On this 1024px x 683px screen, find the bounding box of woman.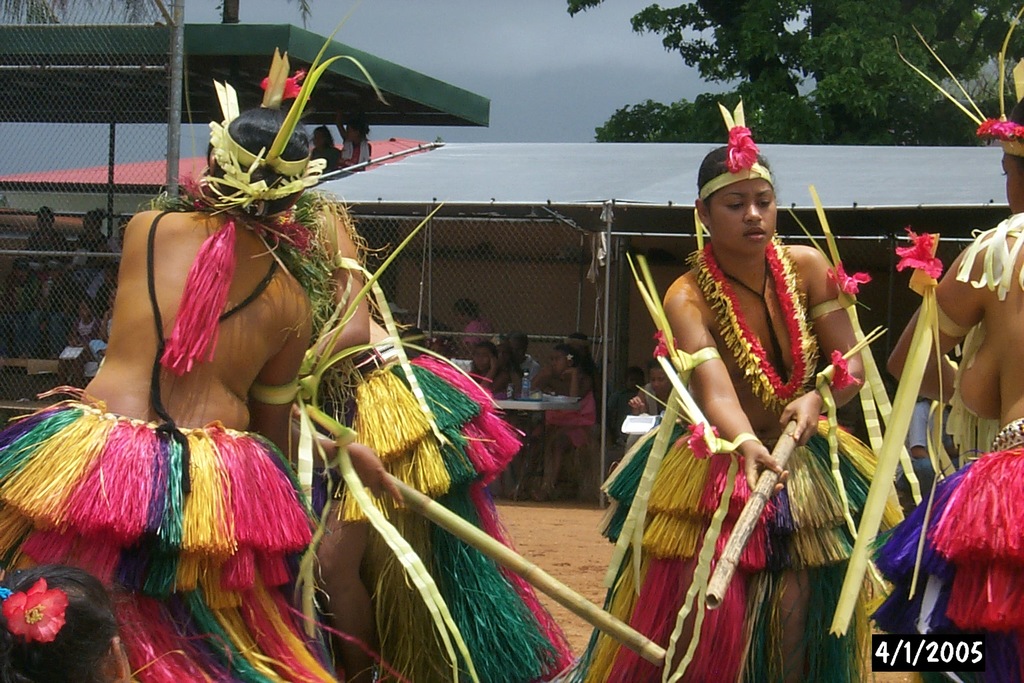
Bounding box: Rect(882, 1, 1023, 682).
